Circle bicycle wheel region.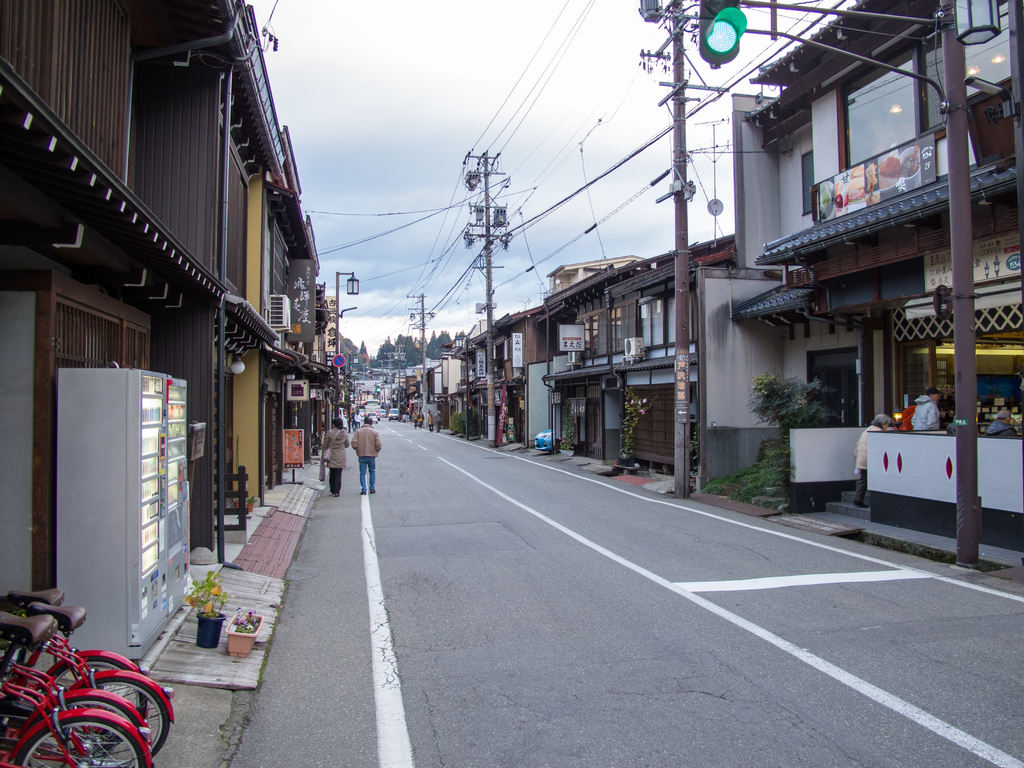
Region: bbox(12, 707, 153, 767).
